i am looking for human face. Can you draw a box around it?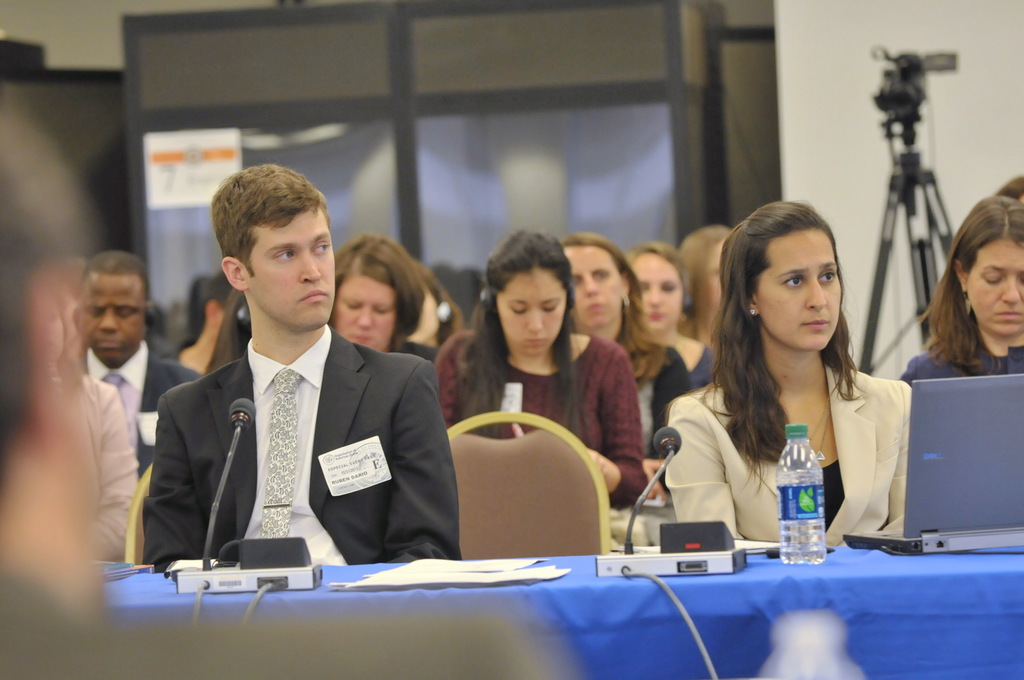
Sure, the bounding box is locate(499, 262, 565, 350).
